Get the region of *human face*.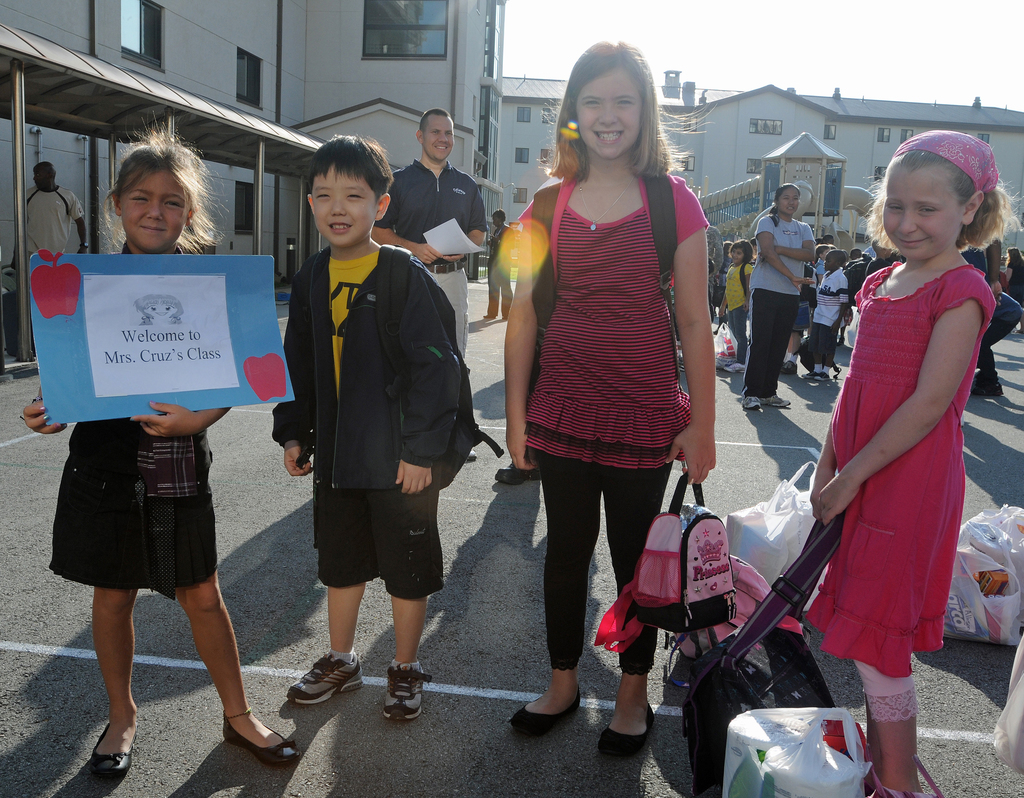
{"x1": 577, "y1": 75, "x2": 641, "y2": 154}.
